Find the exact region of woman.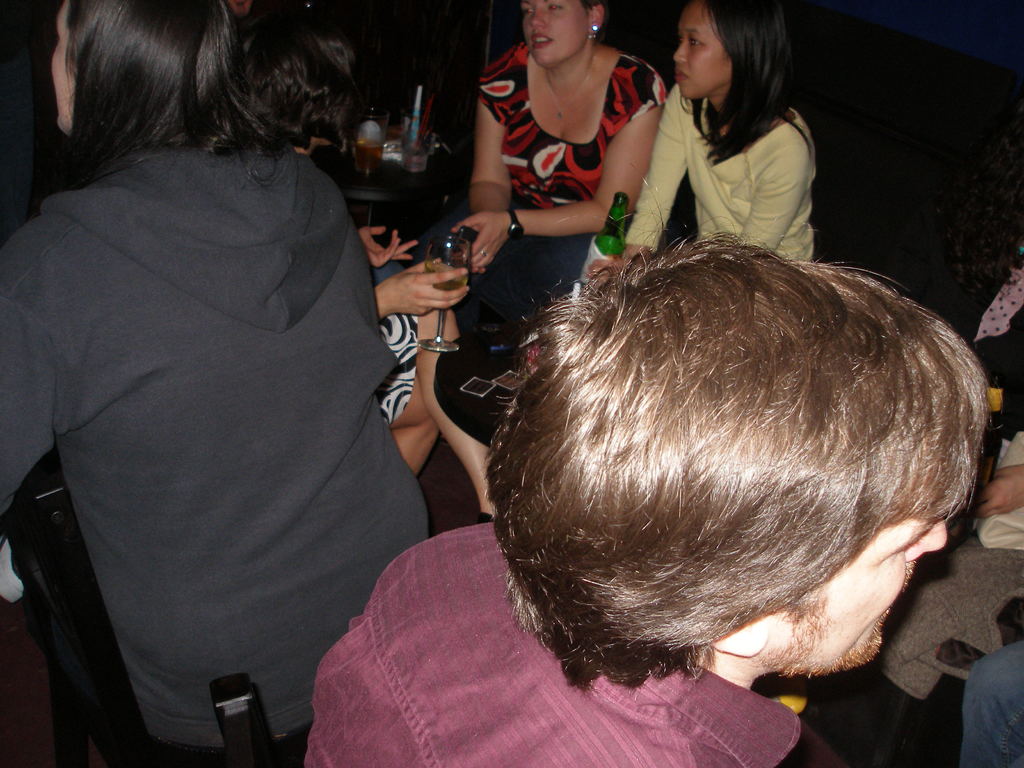
Exact region: 0,0,426,767.
